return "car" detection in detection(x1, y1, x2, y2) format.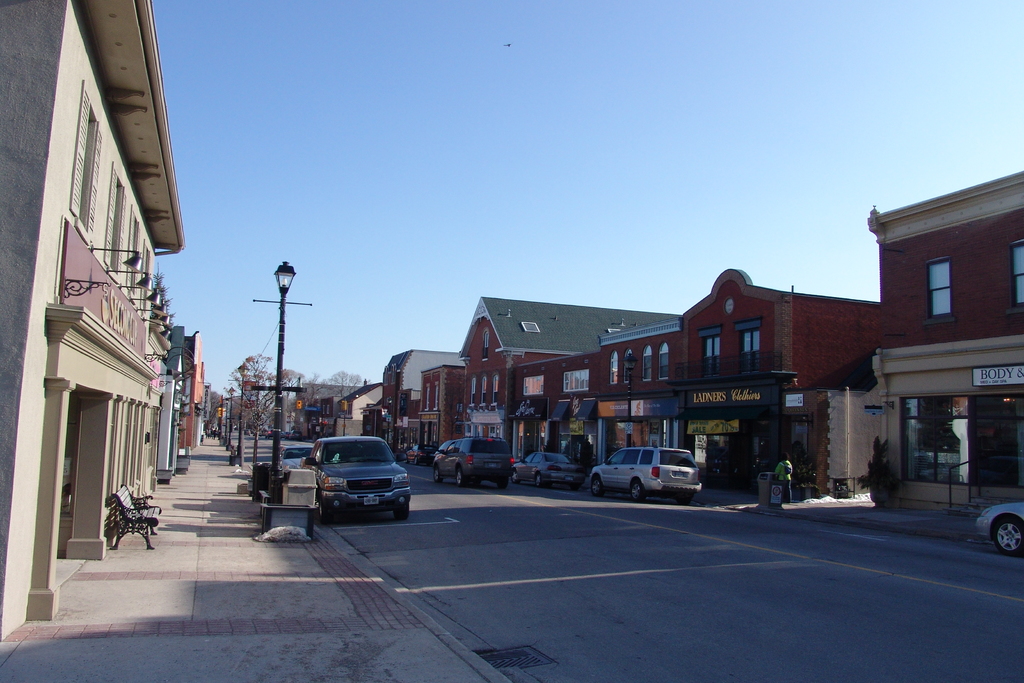
detection(584, 445, 708, 499).
